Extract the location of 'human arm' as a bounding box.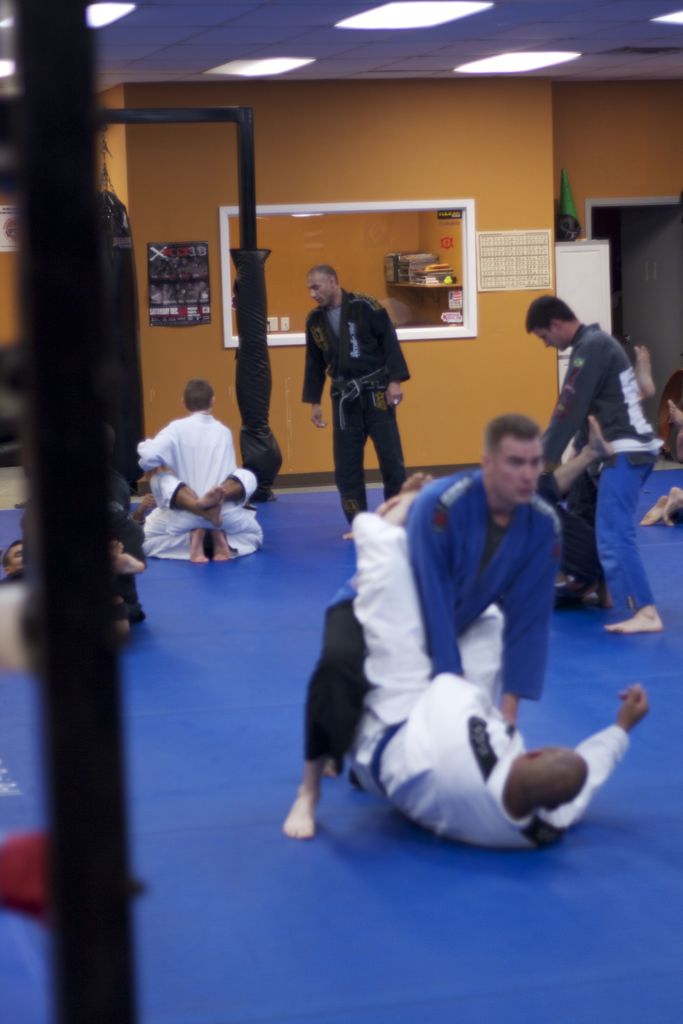
bbox=[496, 500, 566, 736].
